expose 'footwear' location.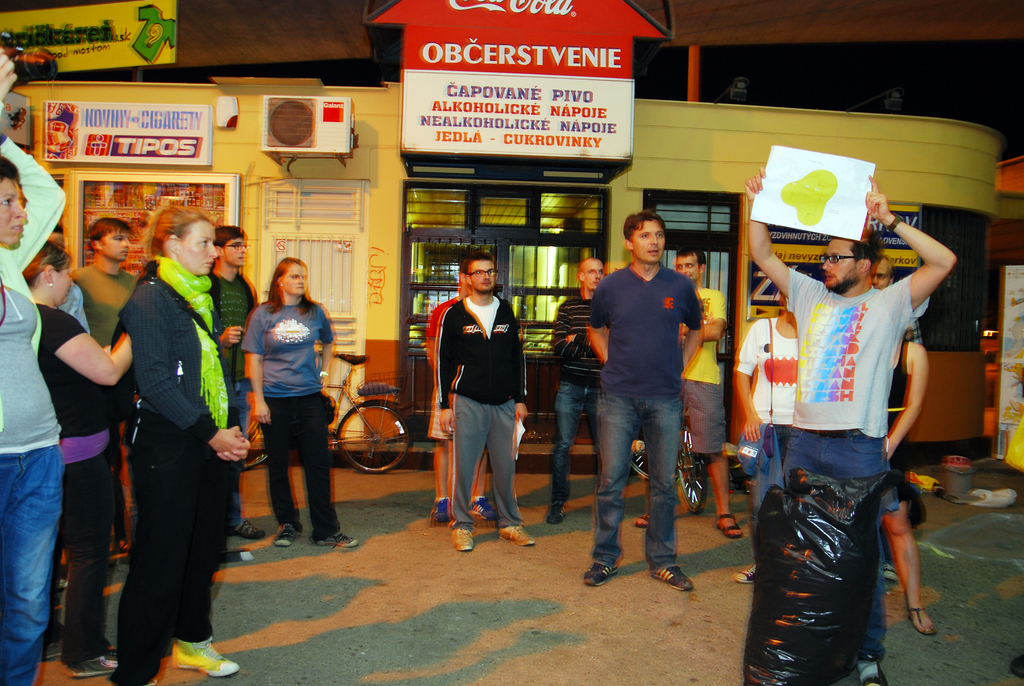
Exposed at crop(907, 604, 941, 637).
